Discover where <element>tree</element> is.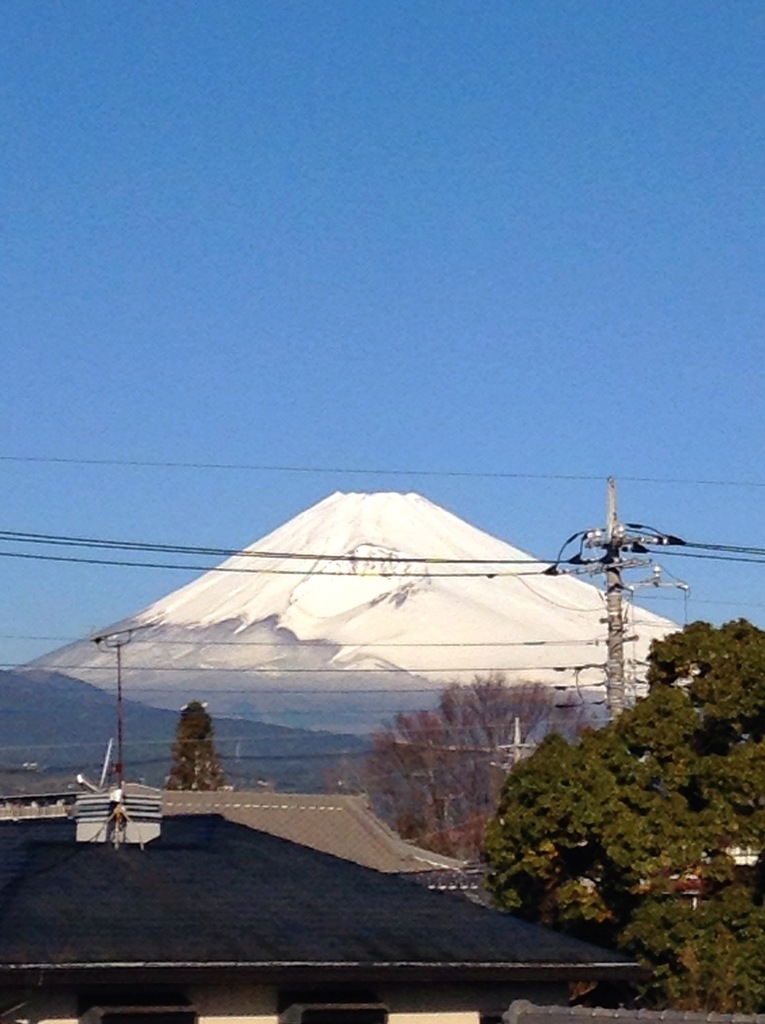
Discovered at (x1=478, y1=610, x2=764, y2=1014).
